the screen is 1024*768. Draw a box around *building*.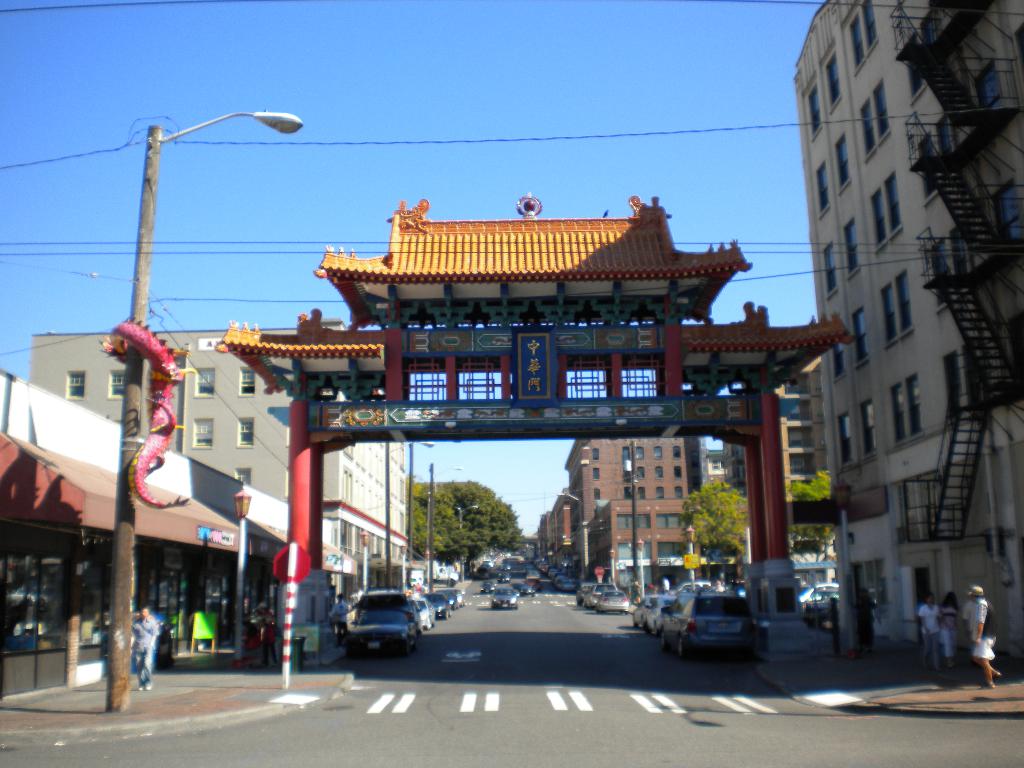
x1=790 y1=0 x2=1023 y2=675.
